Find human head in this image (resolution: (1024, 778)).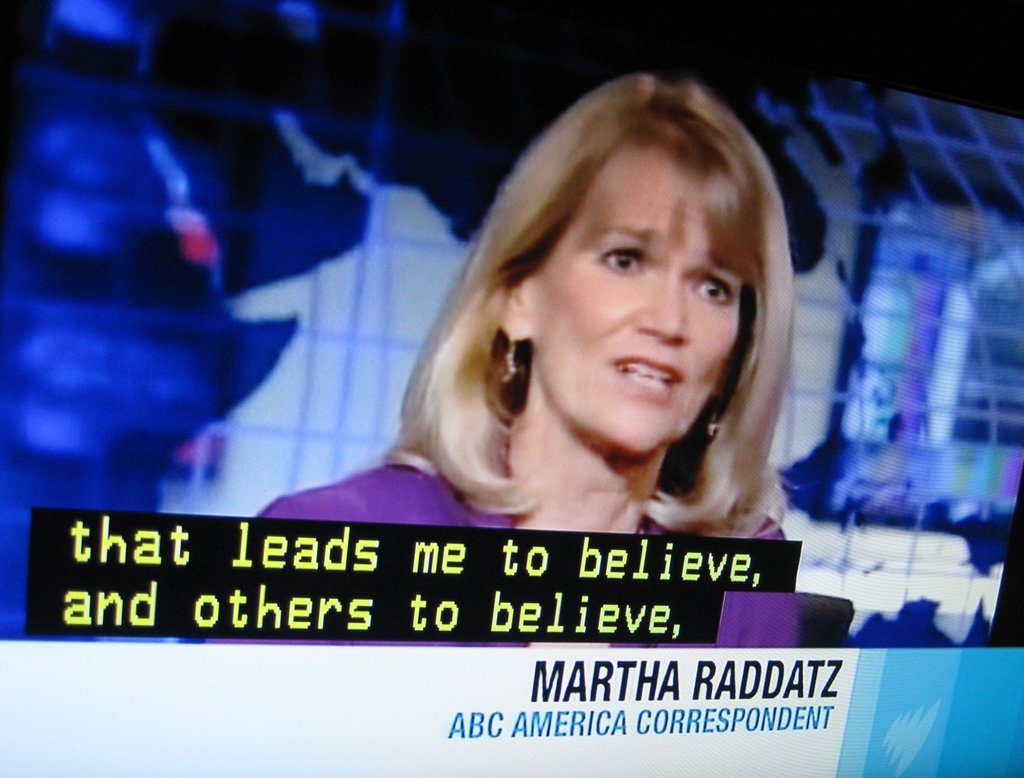
x1=505, y1=83, x2=780, y2=433.
